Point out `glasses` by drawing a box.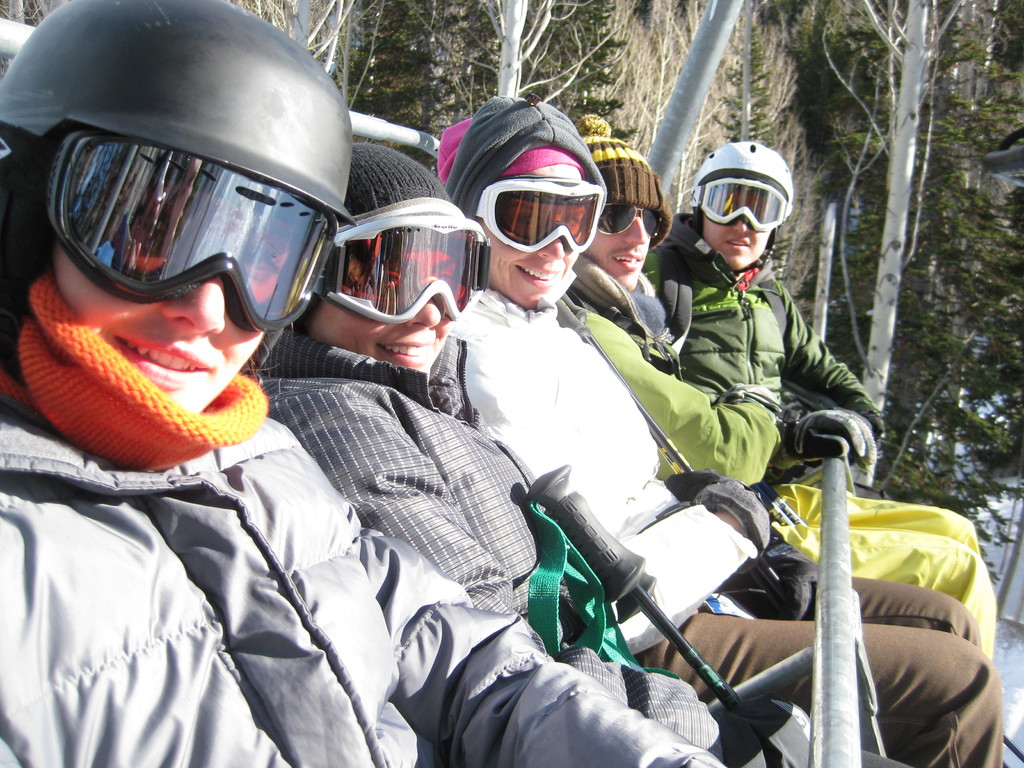
Rect(594, 195, 664, 239).
